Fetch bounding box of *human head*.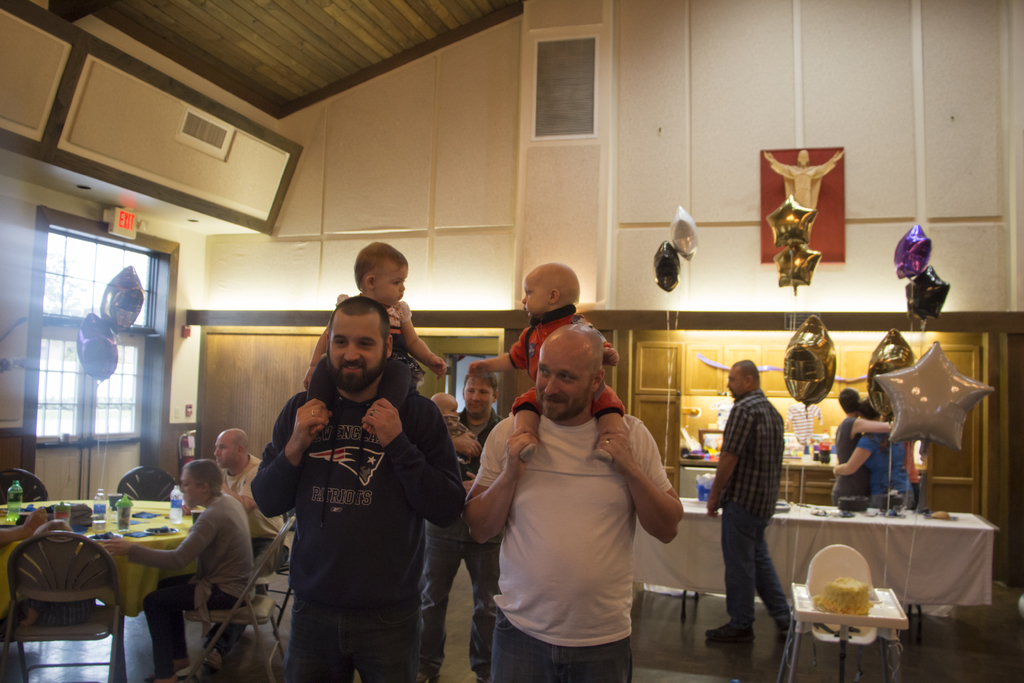
Bbox: <bbox>535, 318, 605, 423</bbox>.
